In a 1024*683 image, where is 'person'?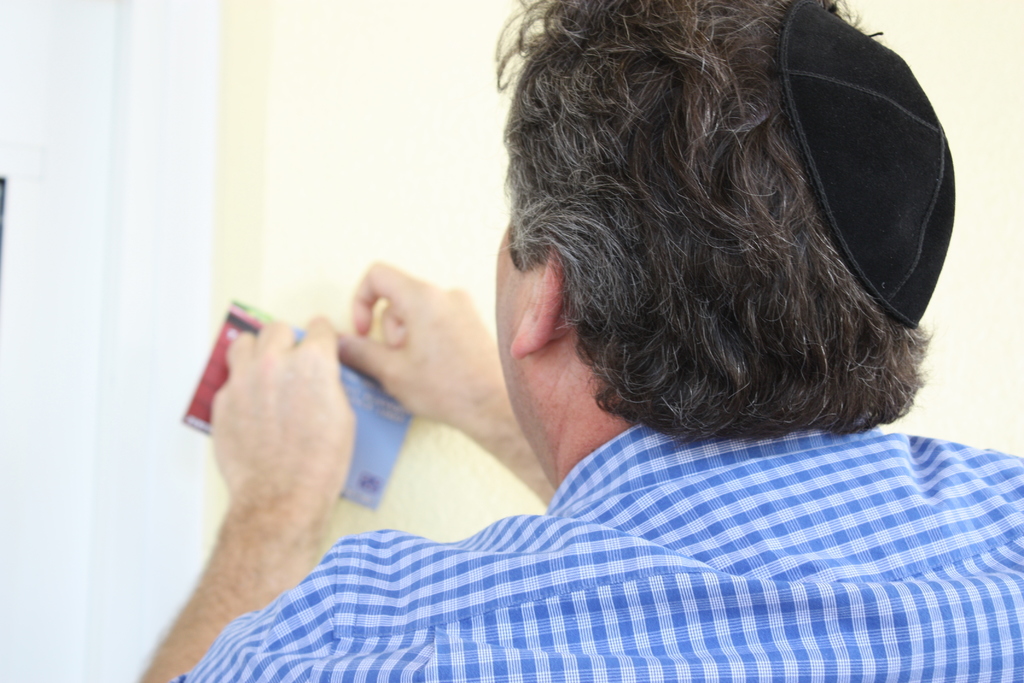
130, 0, 1023, 682.
